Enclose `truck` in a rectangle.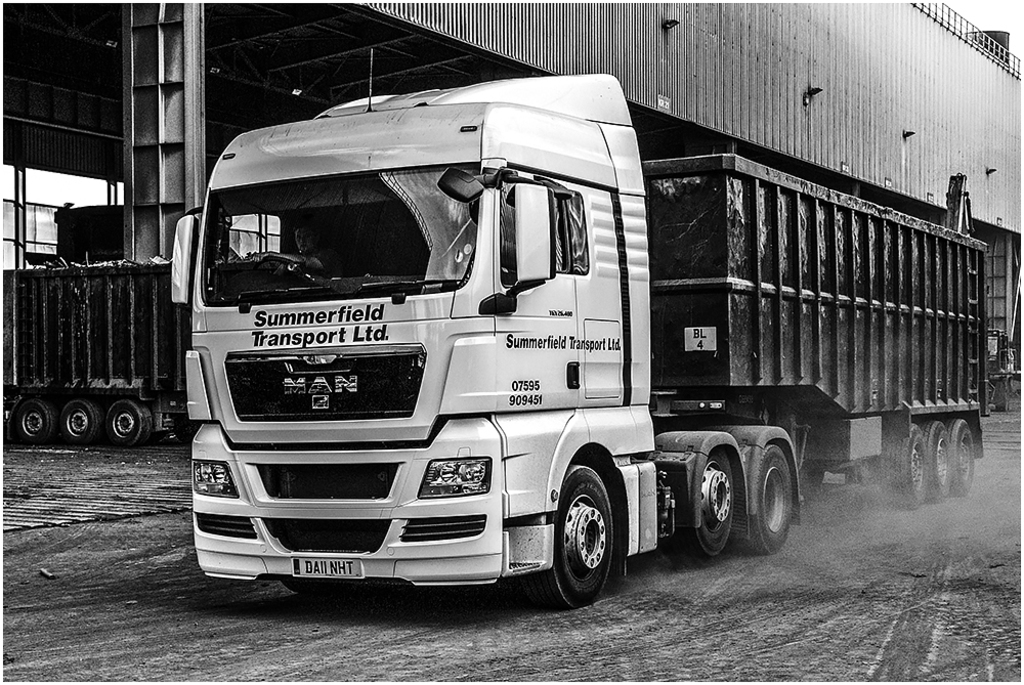
region(2, 191, 190, 445).
